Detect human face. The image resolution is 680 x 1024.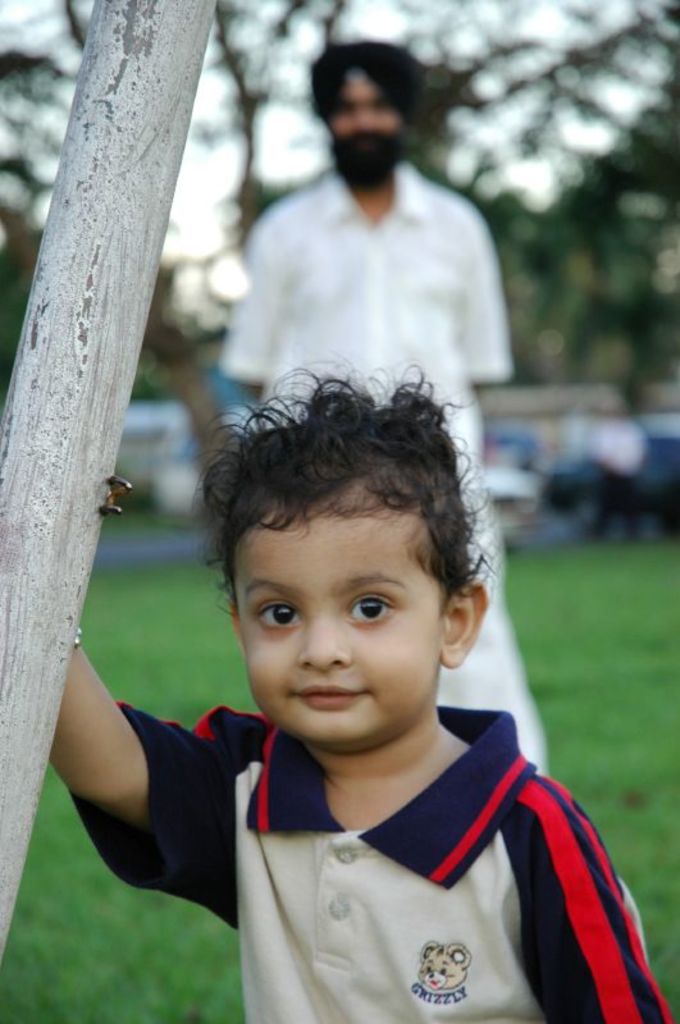
[x1=328, y1=78, x2=400, y2=193].
